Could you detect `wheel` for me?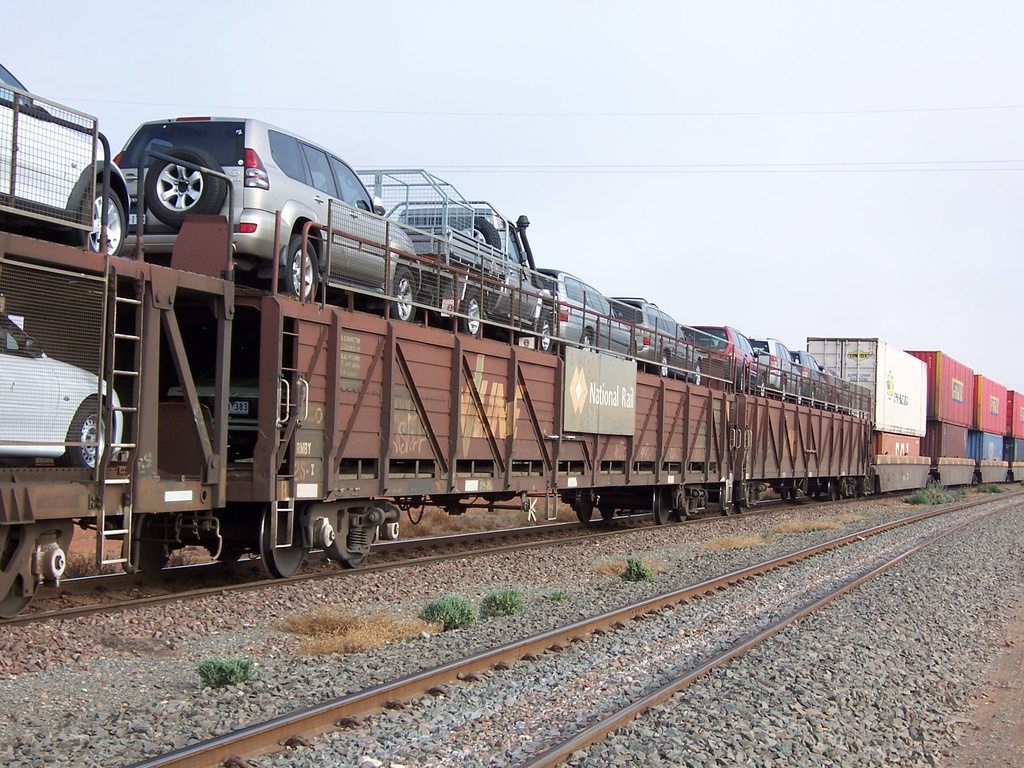
Detection result: pyautogui.locateOnScreen(734, 373, 745, 397).
